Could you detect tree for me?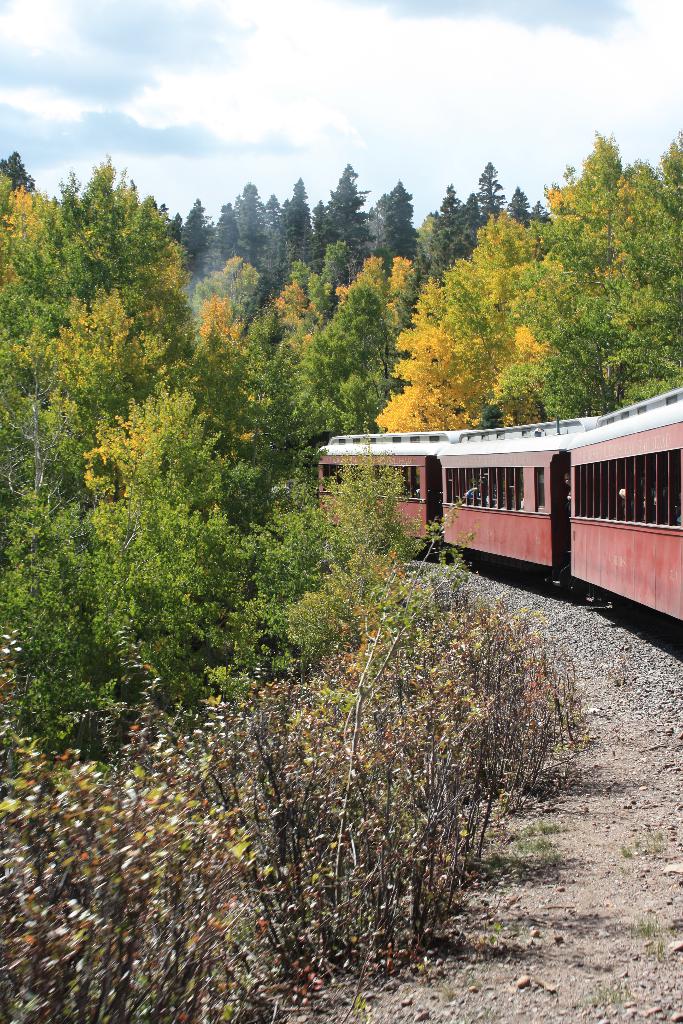
Detection result: [left=0, top=146, right=250, bottom=756].
